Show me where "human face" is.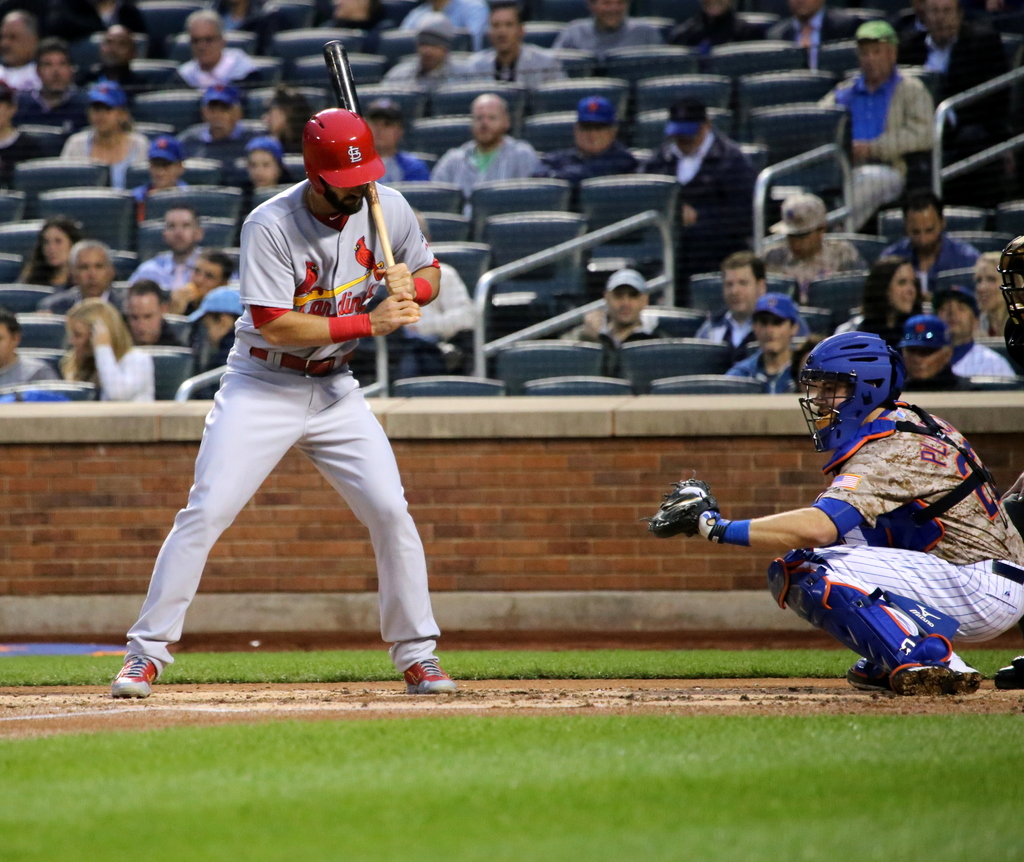
"human face" is at <box>984,266,1000,306</box>.
